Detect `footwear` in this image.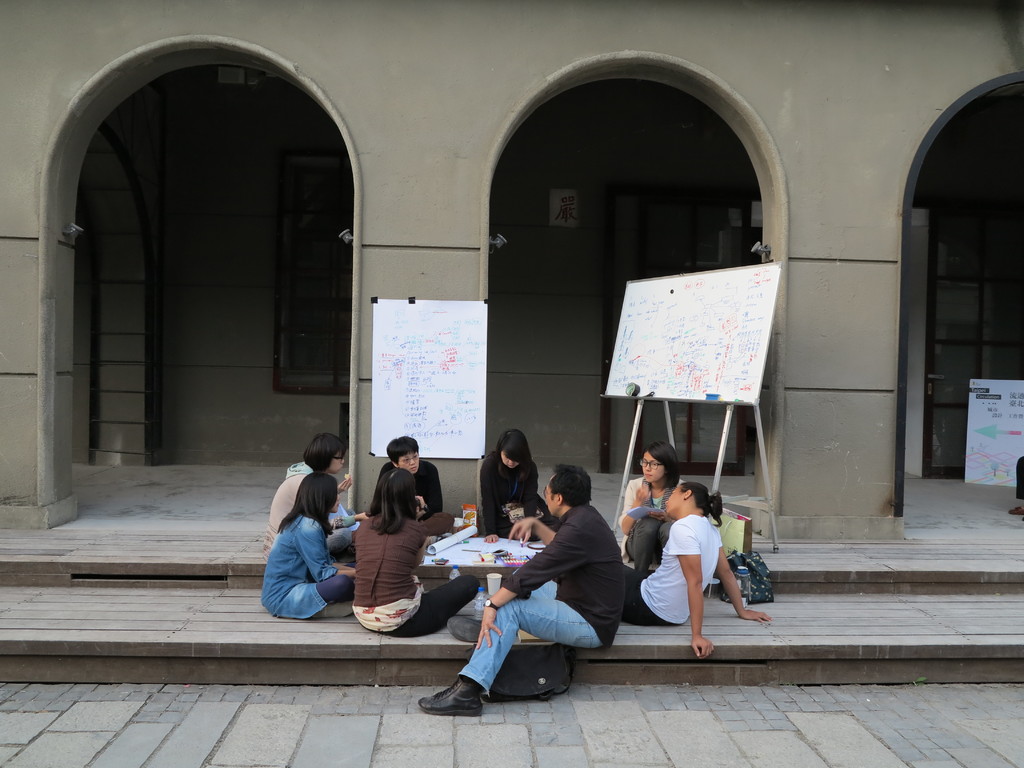
Detection: locate(448, 616, 488, 646).
